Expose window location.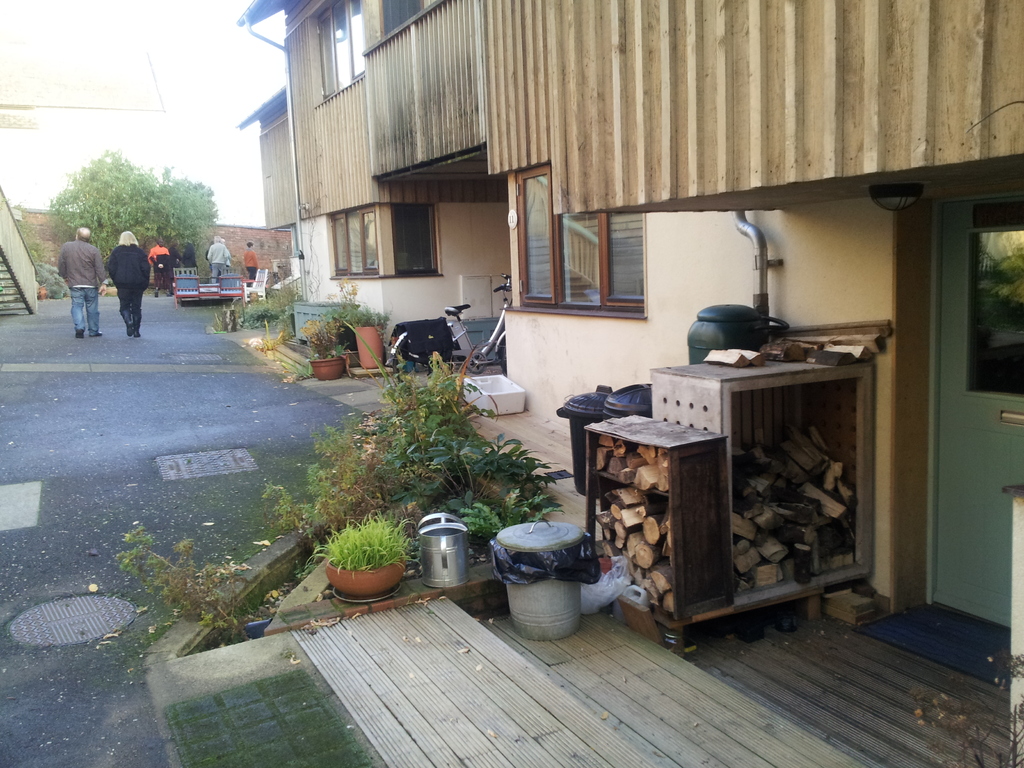
Exposed at locate(318, 0, 364, 106).
